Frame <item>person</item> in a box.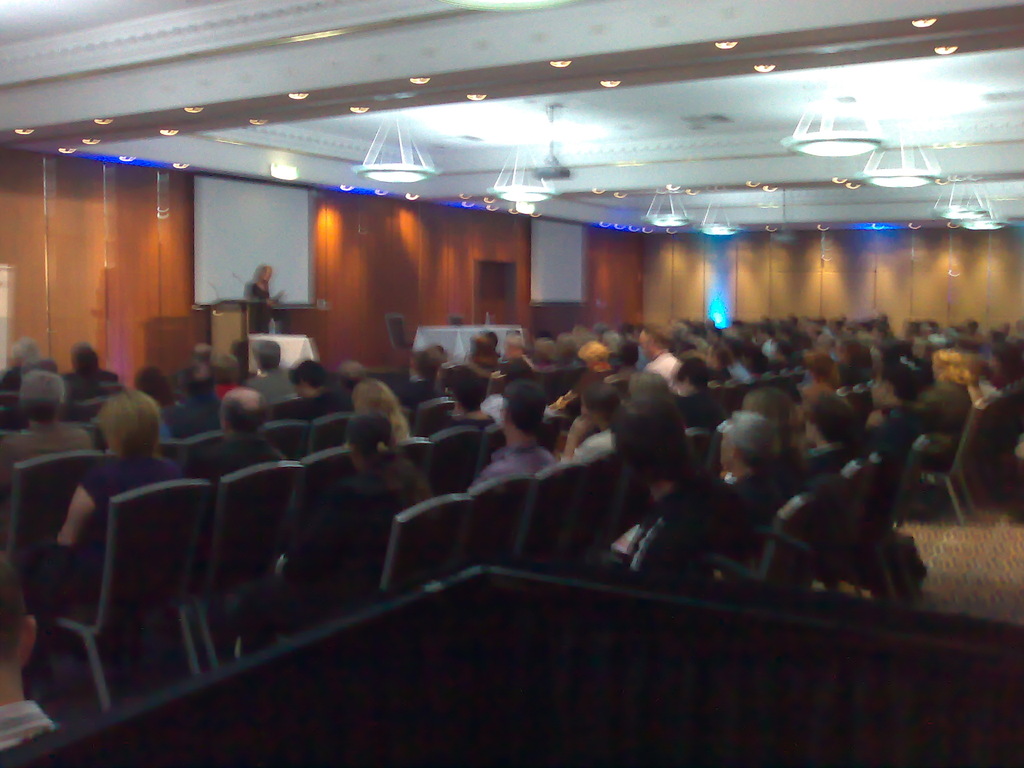
left=474, top=383, right=556, bottom=483.
